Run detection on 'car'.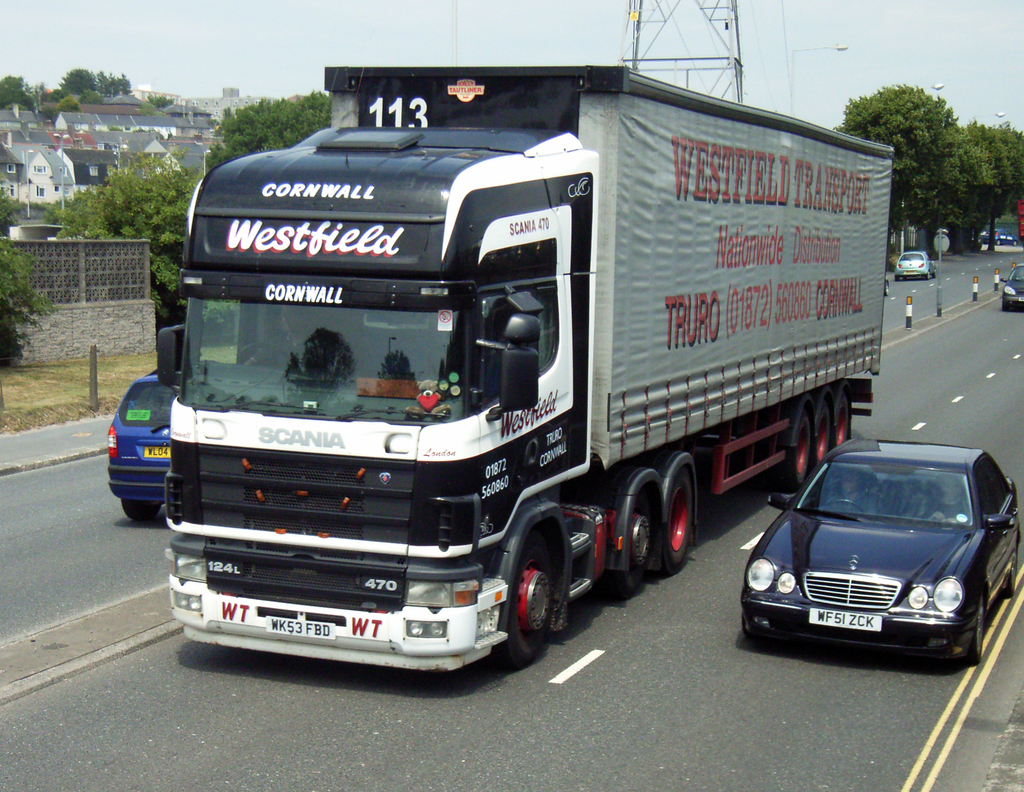
Result: Rect(983, 227, 1018, 245).
